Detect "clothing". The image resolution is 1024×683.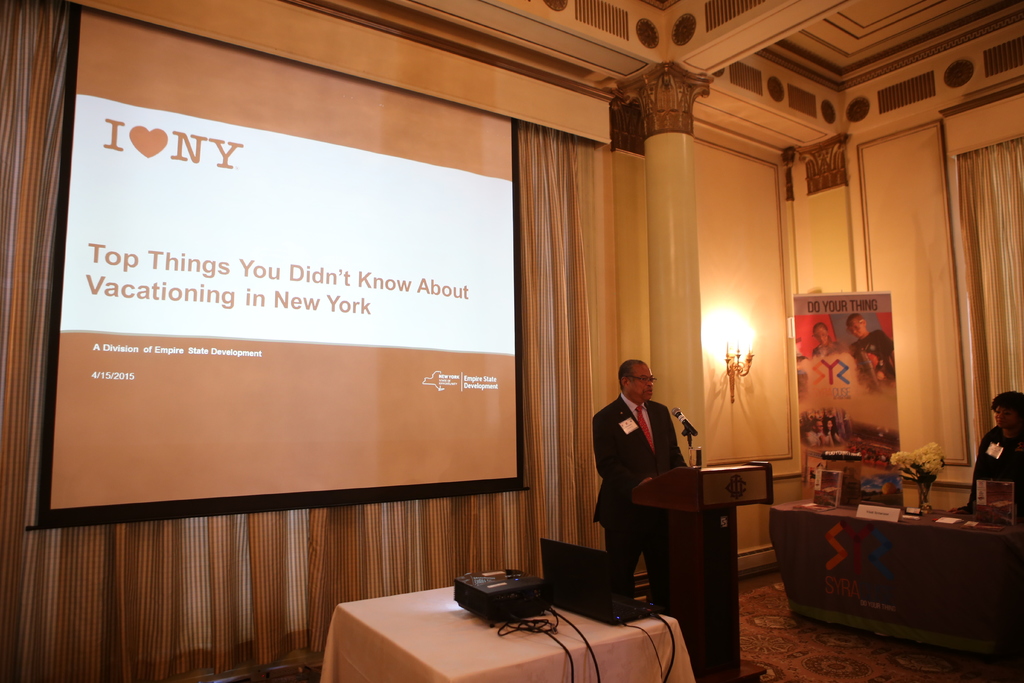
[805,348,858,391].
